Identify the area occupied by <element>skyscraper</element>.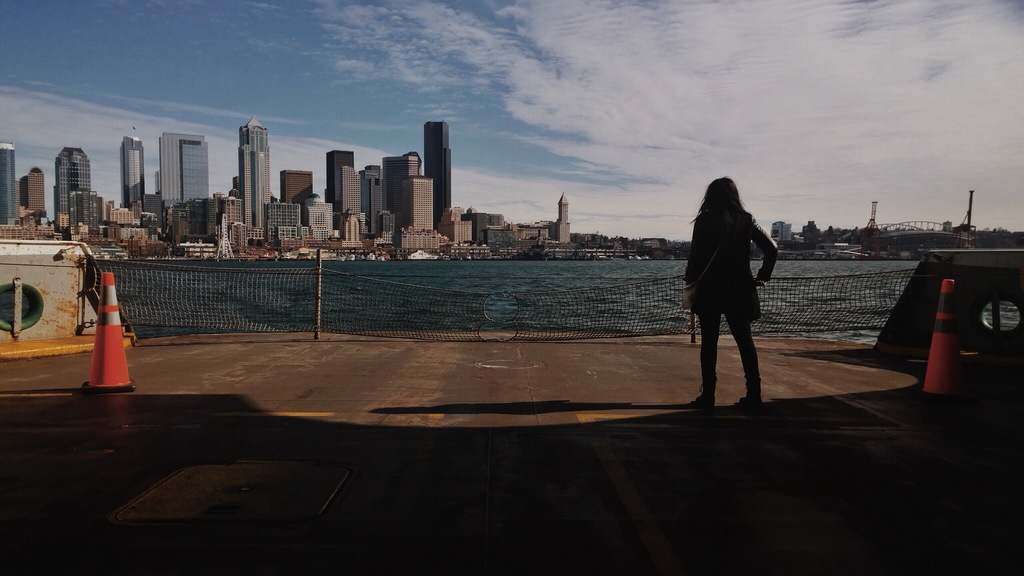
Area: (280,169,312,209).
